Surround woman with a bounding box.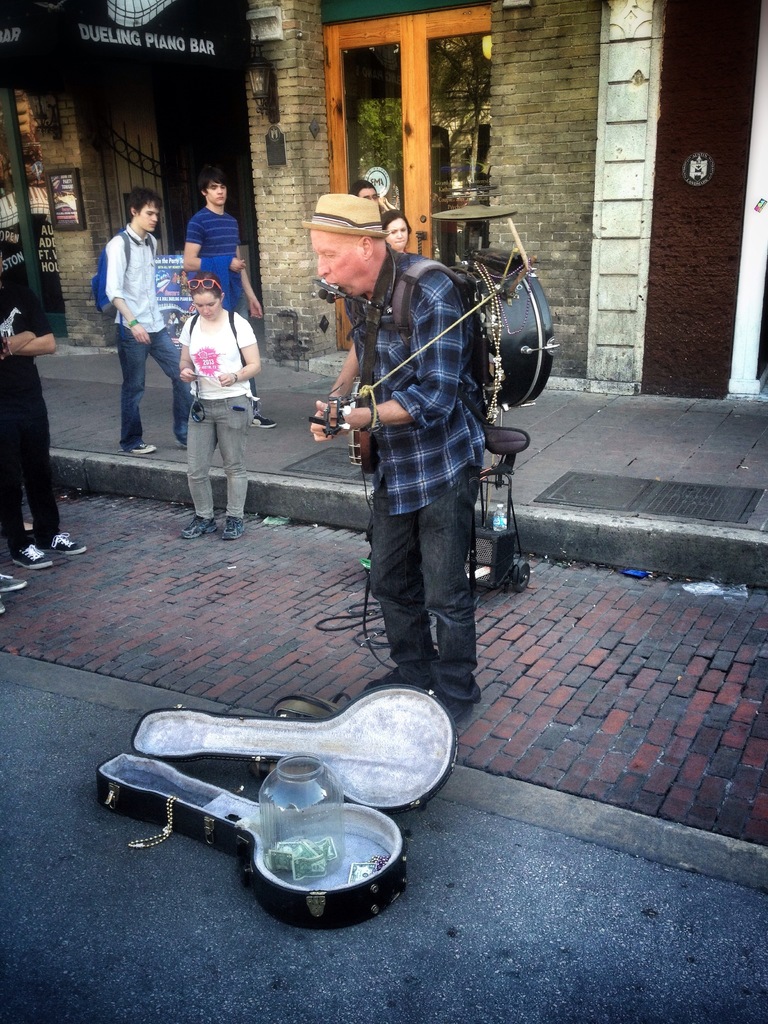
{"left": 380, "top": 207, "right": 410, "bottom": 251}.
